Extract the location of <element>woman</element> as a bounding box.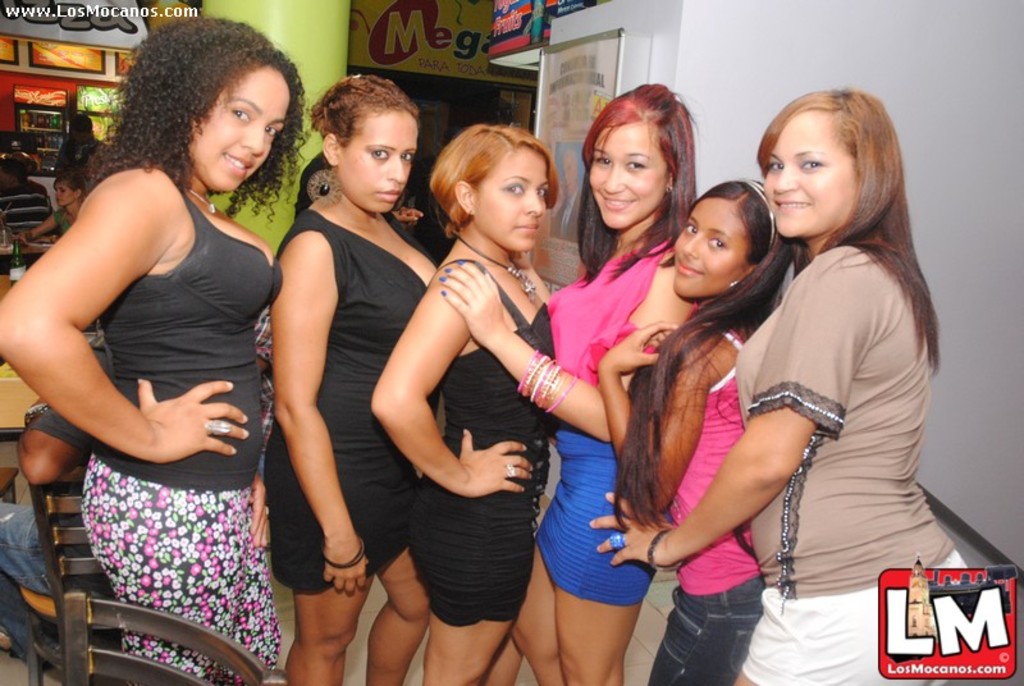
(626, 88, 946, 678).
